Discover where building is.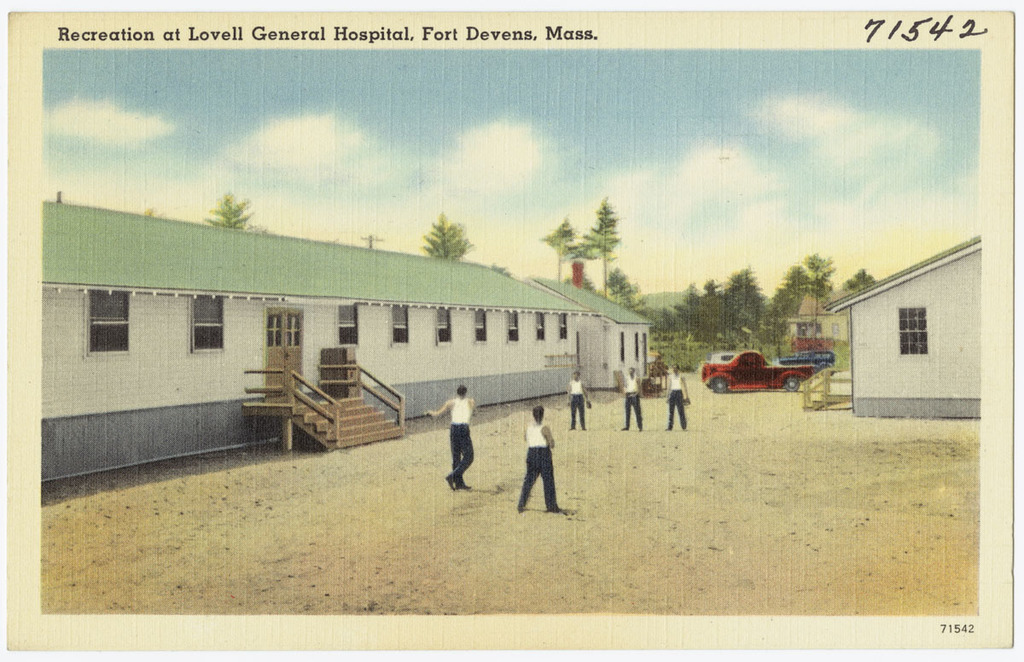
Discovered at rect(32, 193, 651, 484).
